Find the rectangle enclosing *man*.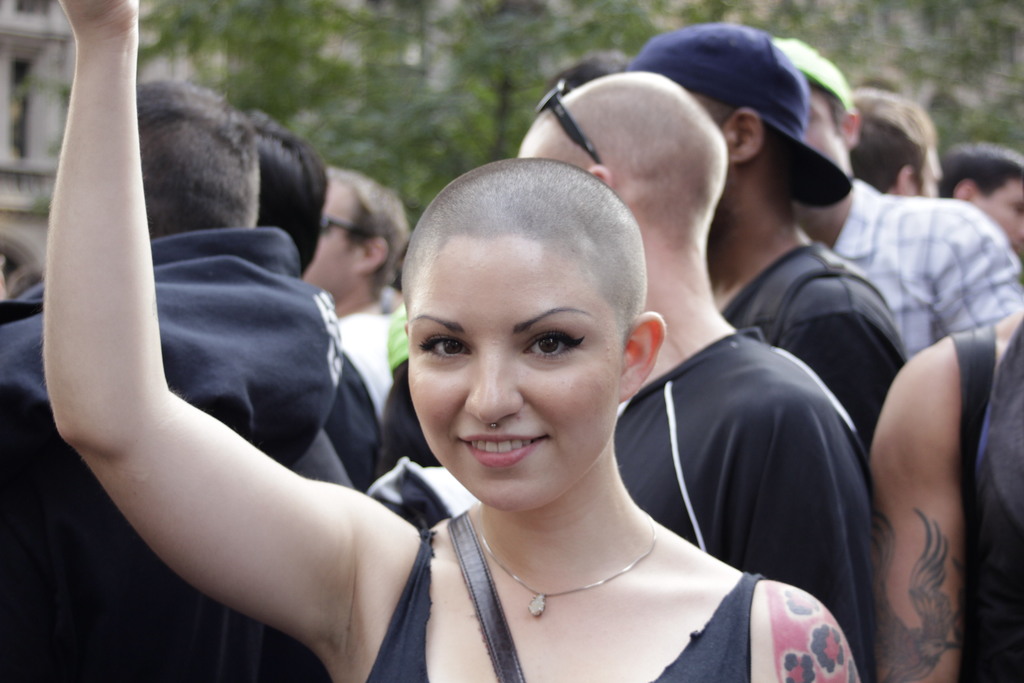
<box>934,143,1023,266</box>.
